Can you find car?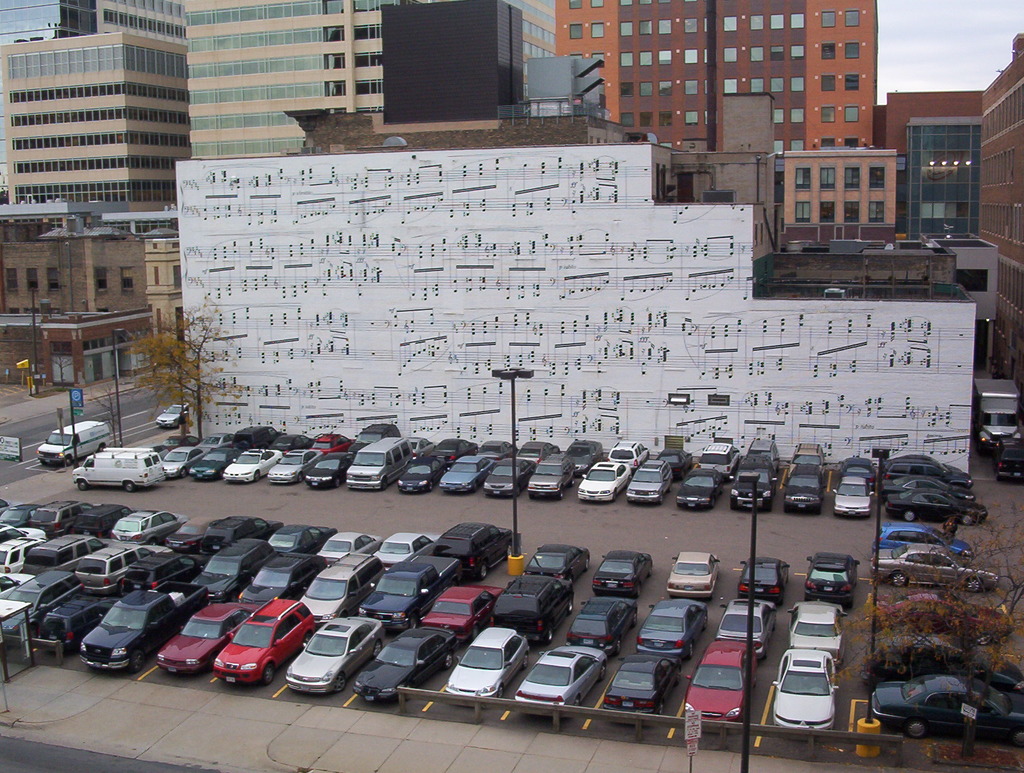
Yes, bounding box: (left=627, top=461, right=671, bottom=503).
